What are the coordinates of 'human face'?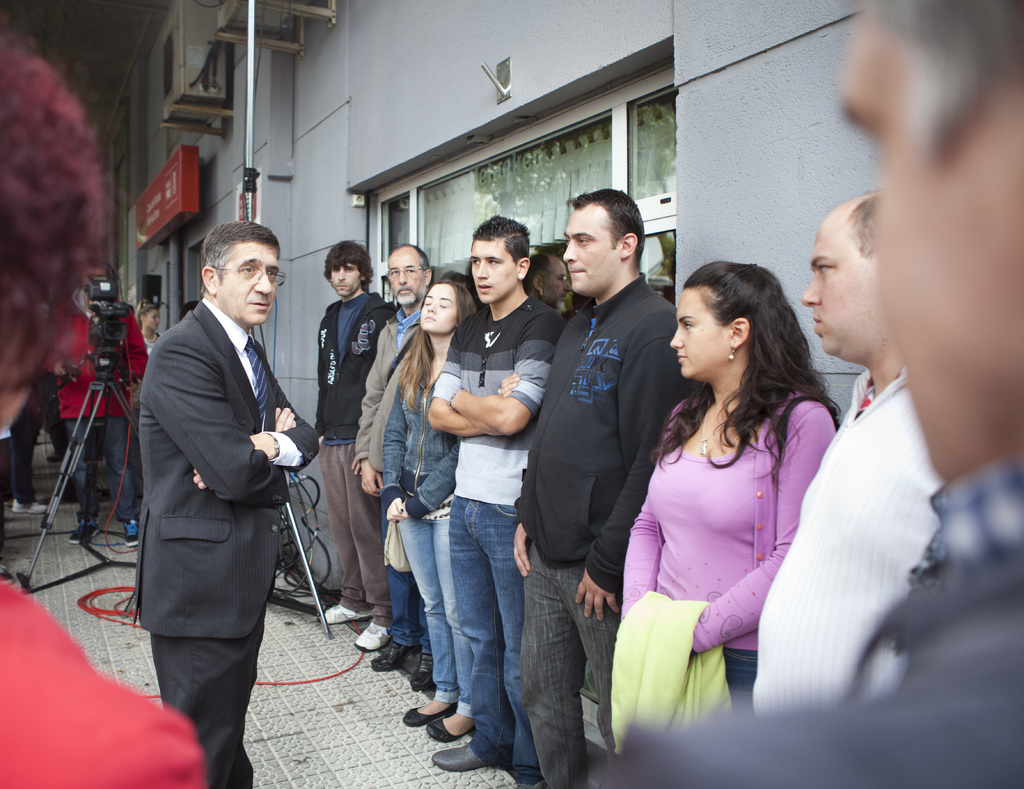
locate(387, 259, 426, 311).
